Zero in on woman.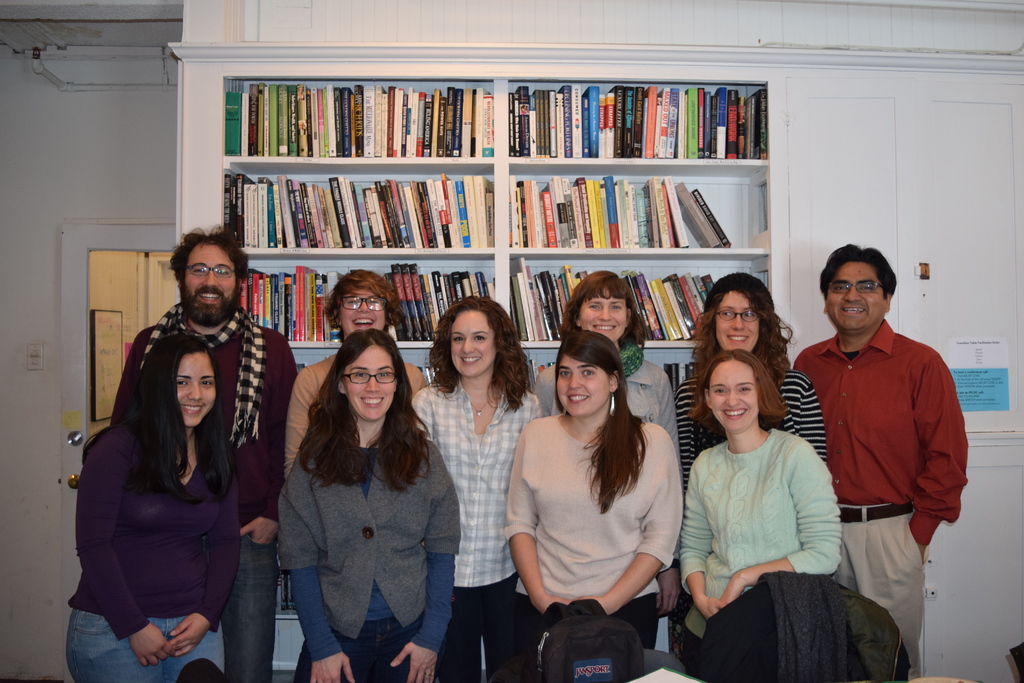
Zeroed in: locate(675, 345, 846, 682).
